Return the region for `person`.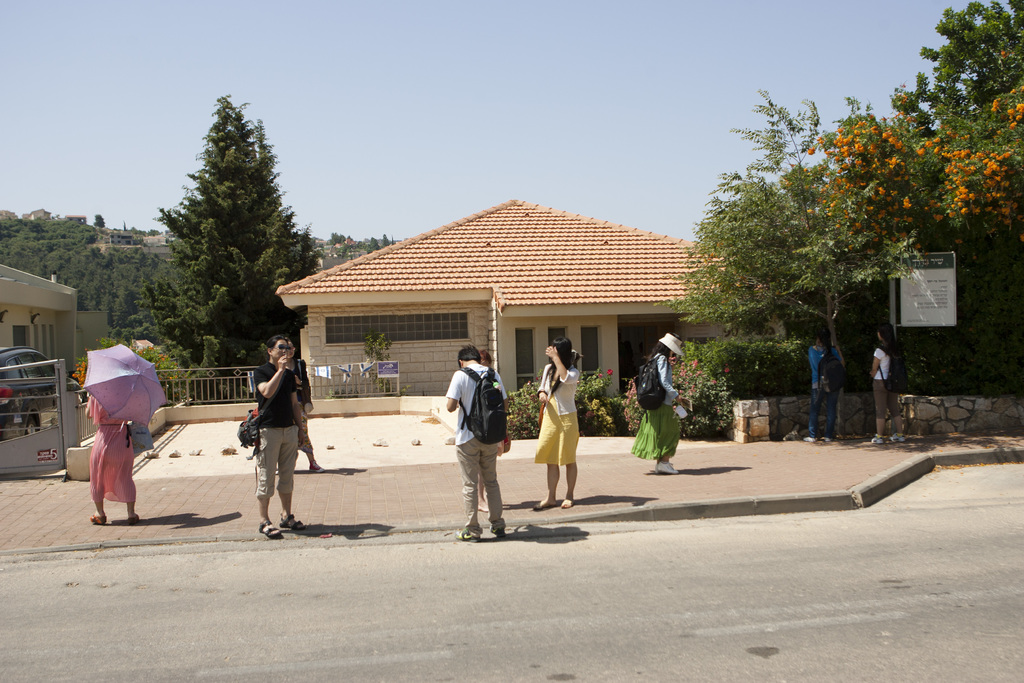
[628, 333, 693, 472].
